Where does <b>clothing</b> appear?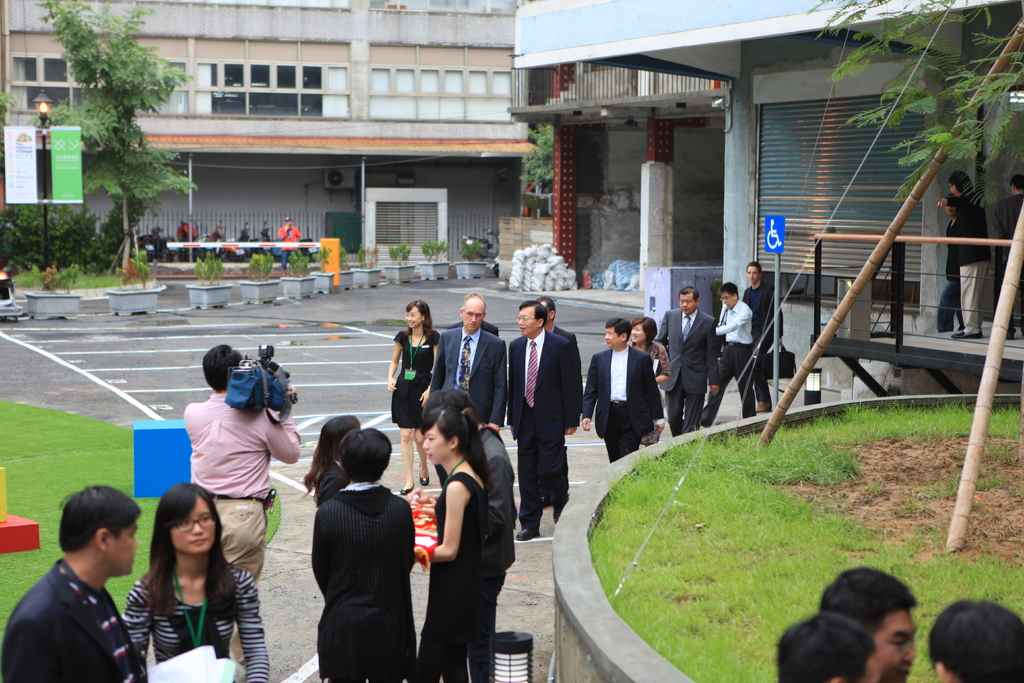
Appears at (left=413, top=470, right=484, bottom=682).
